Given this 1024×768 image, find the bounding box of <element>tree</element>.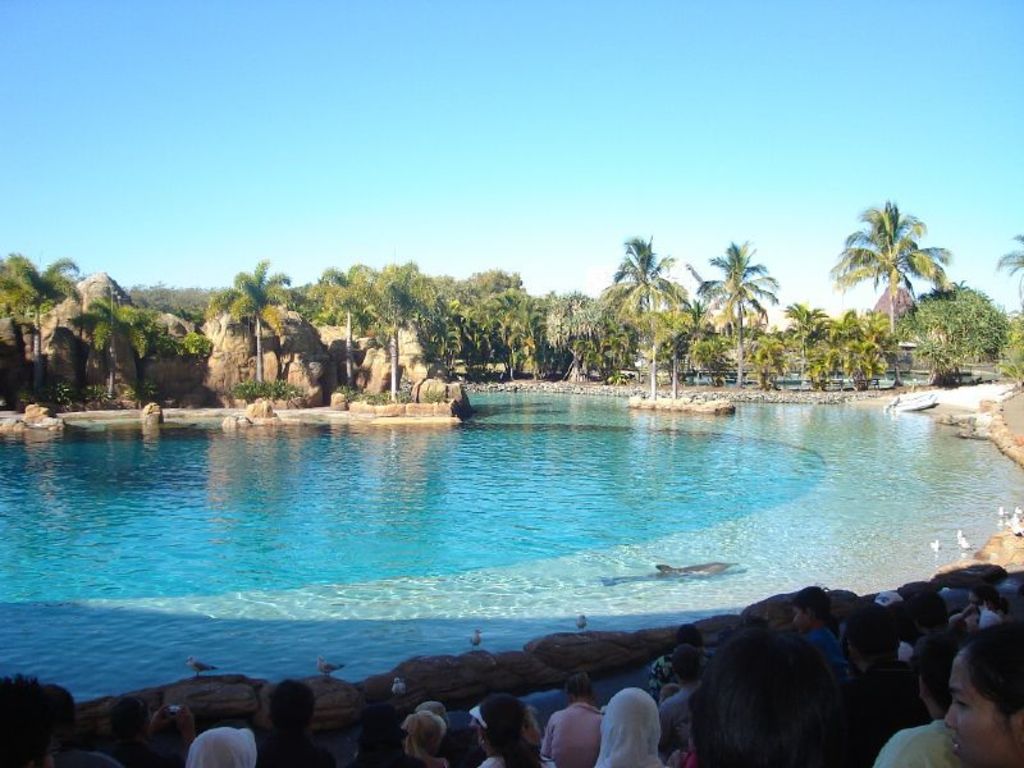
[x1=454, y1=268, x2=545, y2=378].
